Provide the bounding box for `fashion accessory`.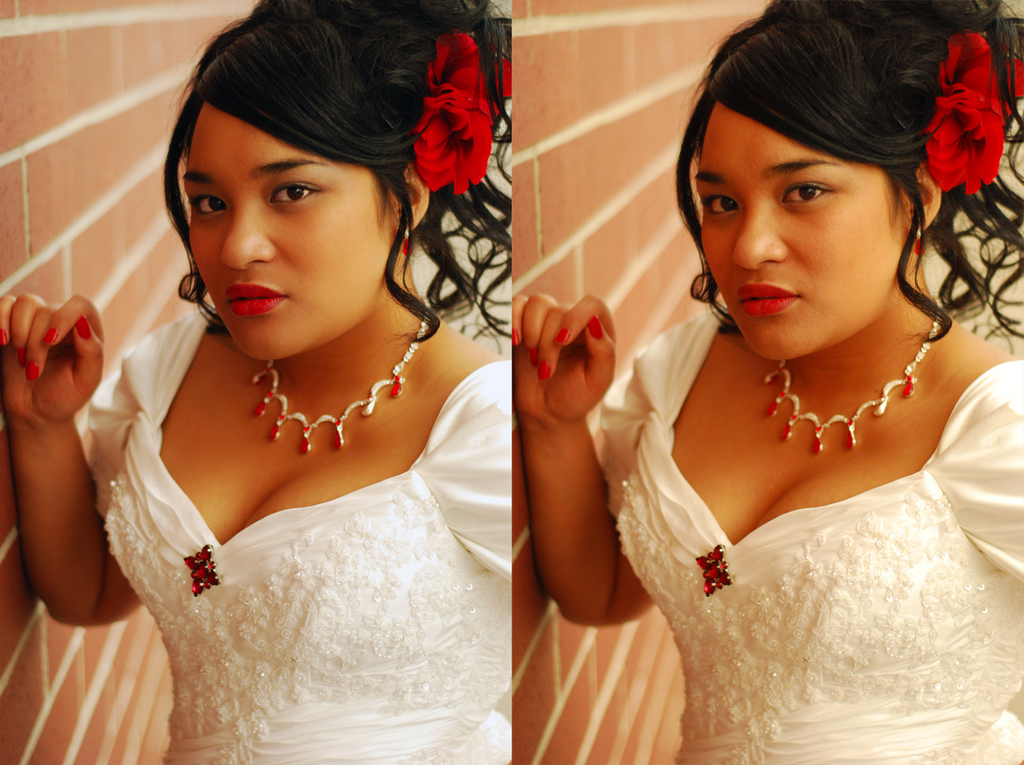
[922, 24, 1023, 194].
